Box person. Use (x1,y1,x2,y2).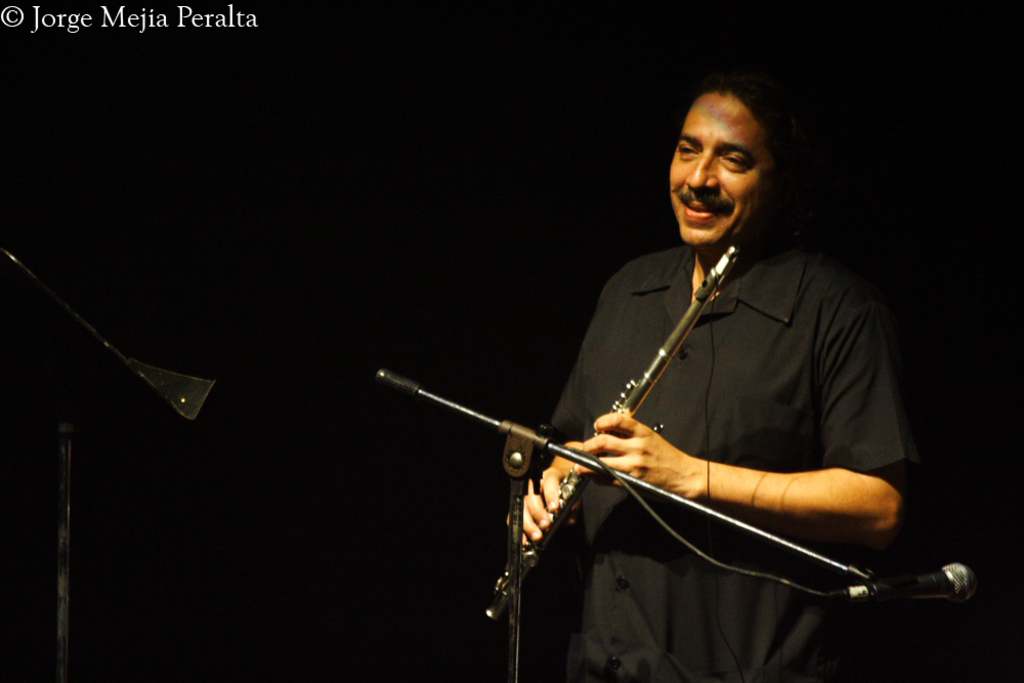
(507,70,919,682).
